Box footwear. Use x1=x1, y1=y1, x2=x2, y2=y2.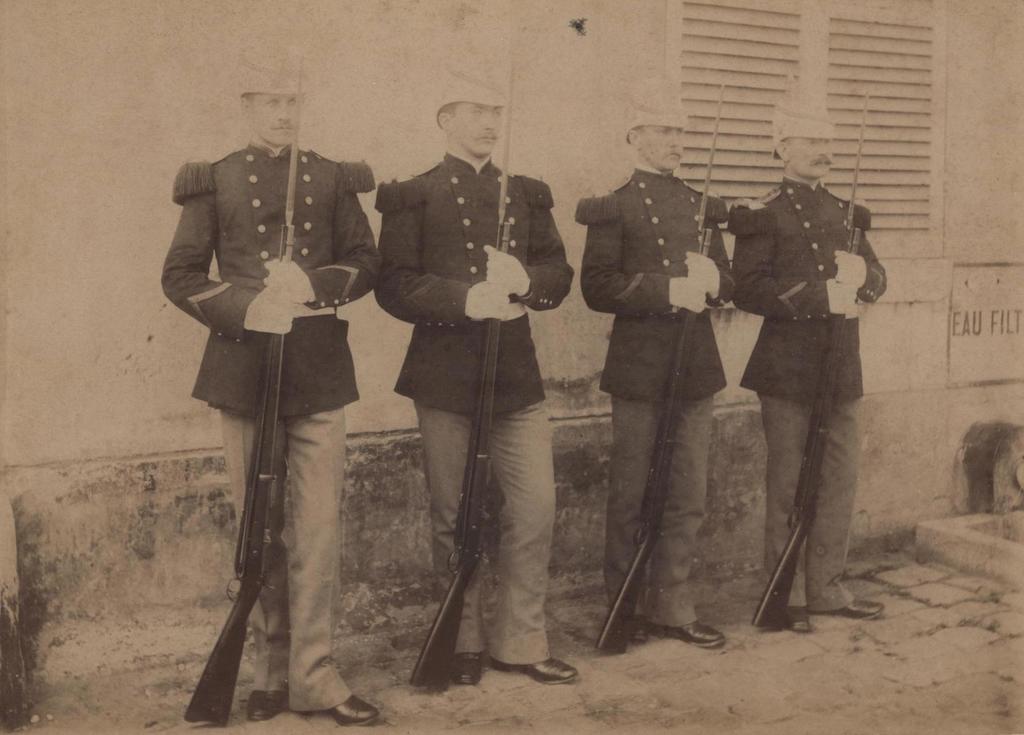
x1=789, y1=610, x2=813, y2=630.
